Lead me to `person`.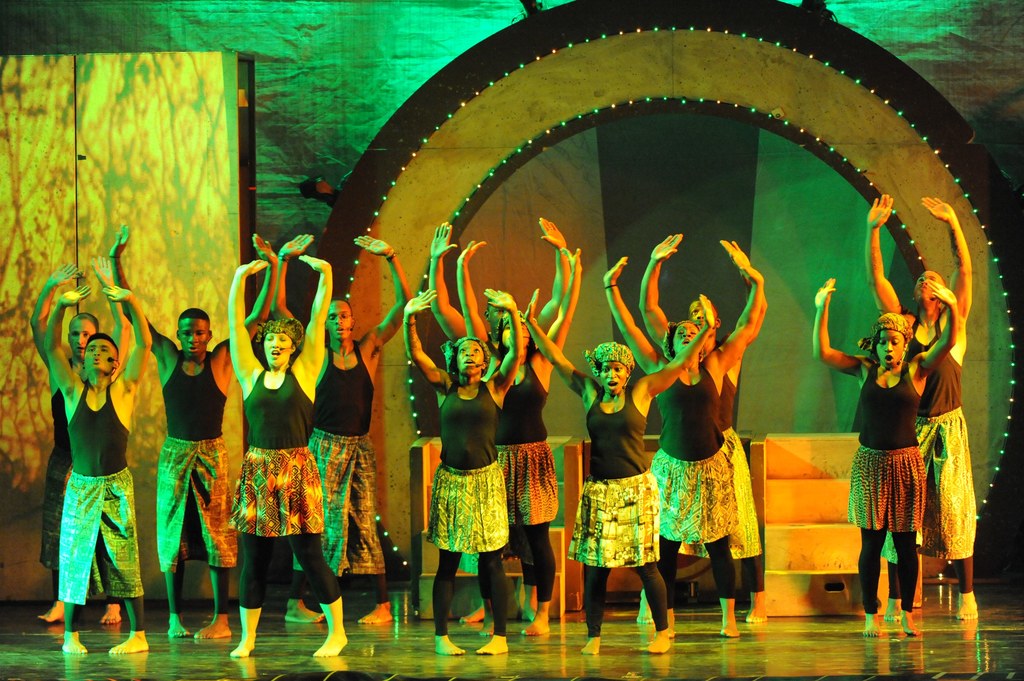
Lead to l=858, t=184, r=989, b=637.
